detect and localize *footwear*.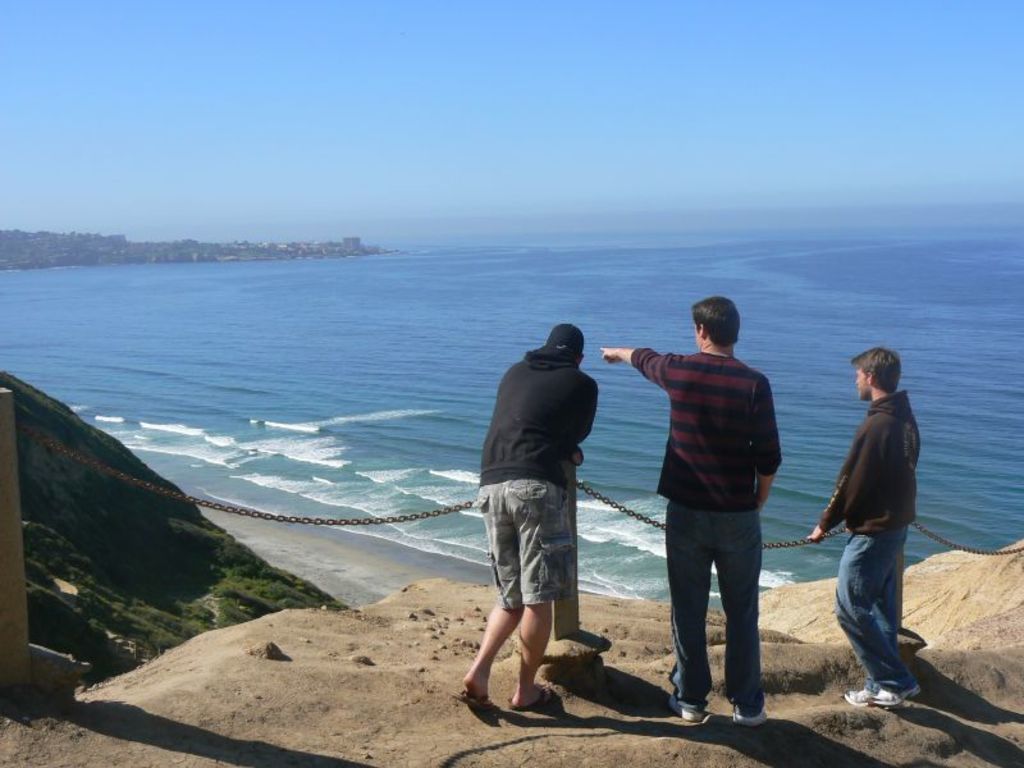
Localized at x1=447 y1=686 x2=495 y2=713.
